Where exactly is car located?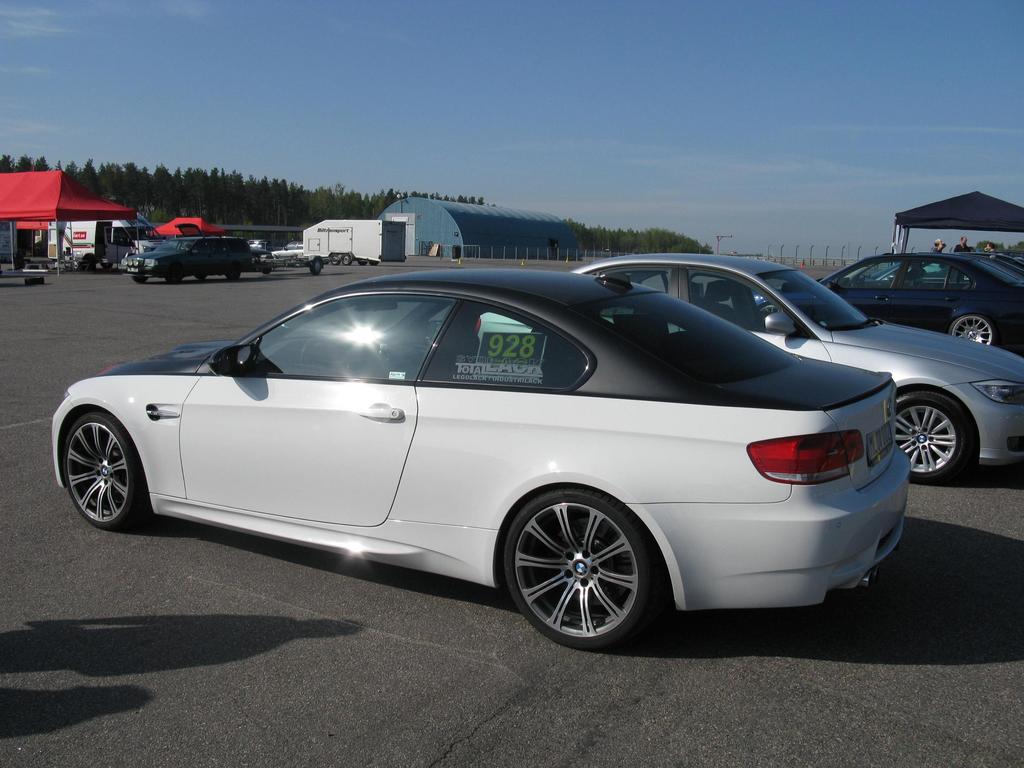
Its bounding box is bbox=[758, 255, 1023, 351].
